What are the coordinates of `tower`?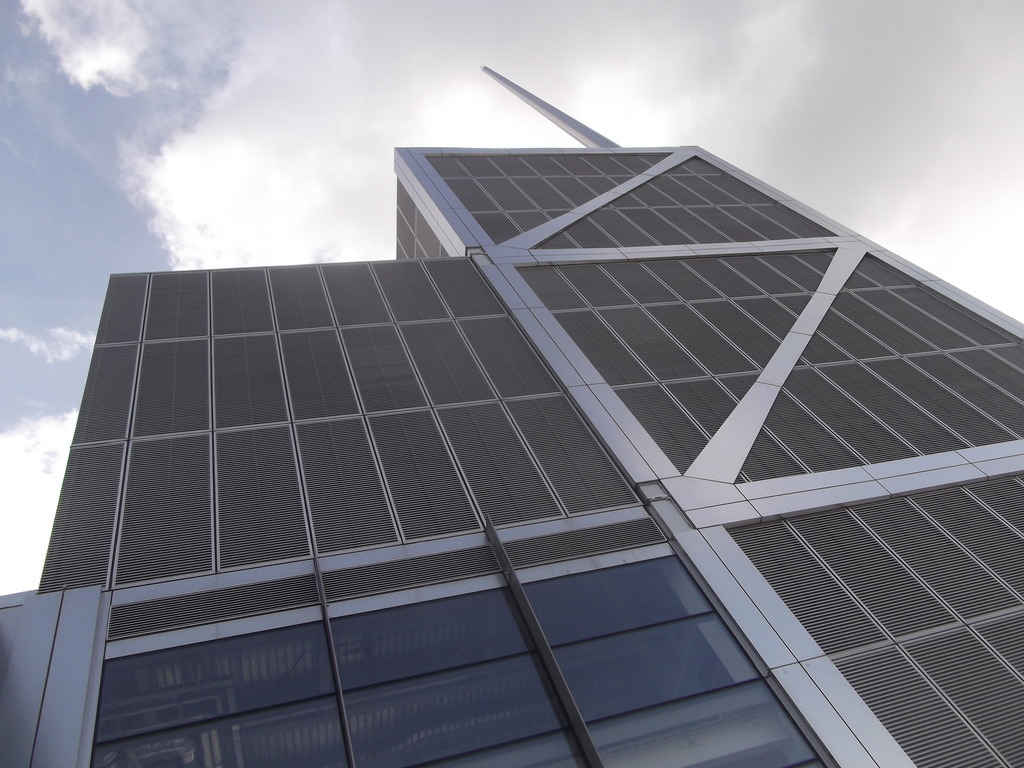
pyautogui.locateOnScreen(0, 67, 1023, 767).
